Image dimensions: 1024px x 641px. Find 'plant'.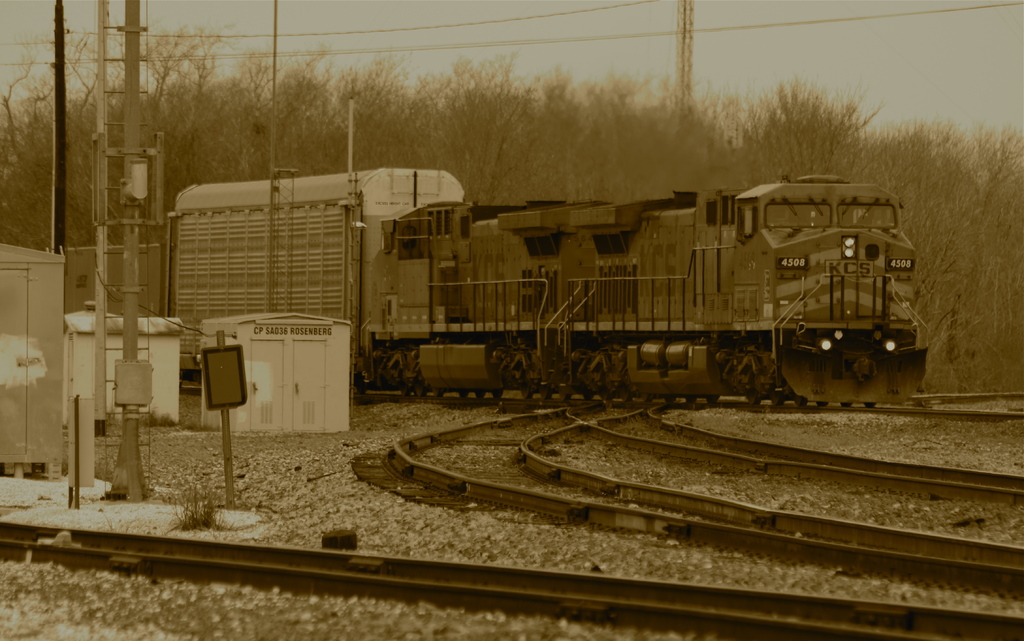
{"x1": 182, "y1": 417, "x2": 221, "y2": 433}.
